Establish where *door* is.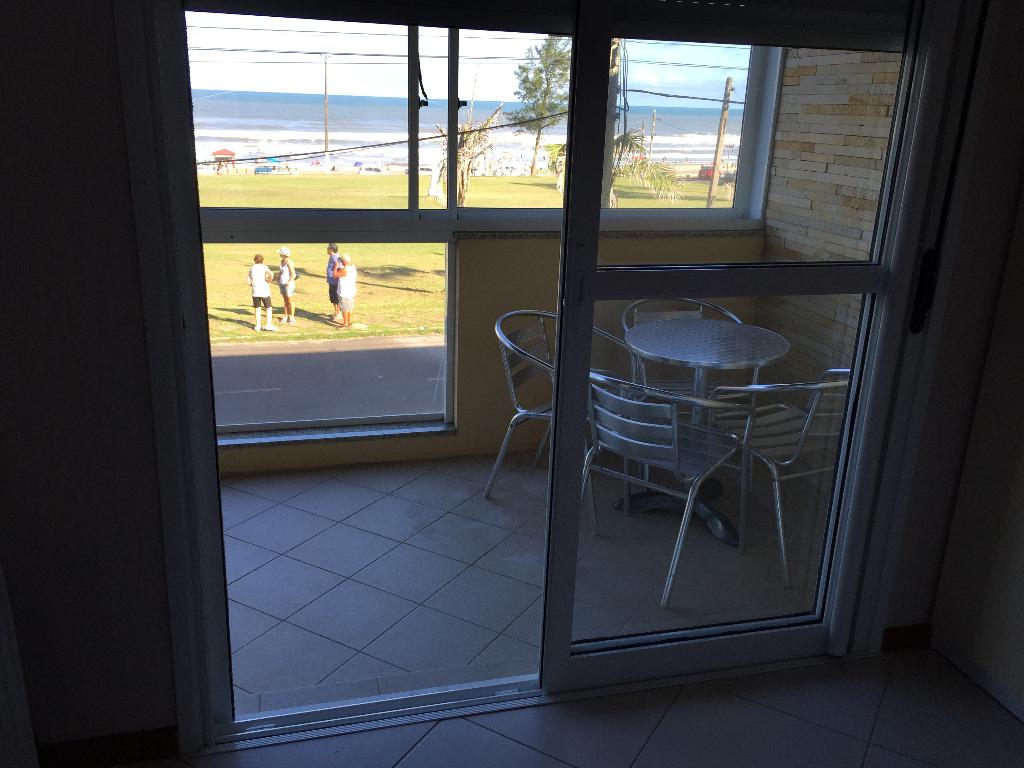
Established at 538 22 956 689.
